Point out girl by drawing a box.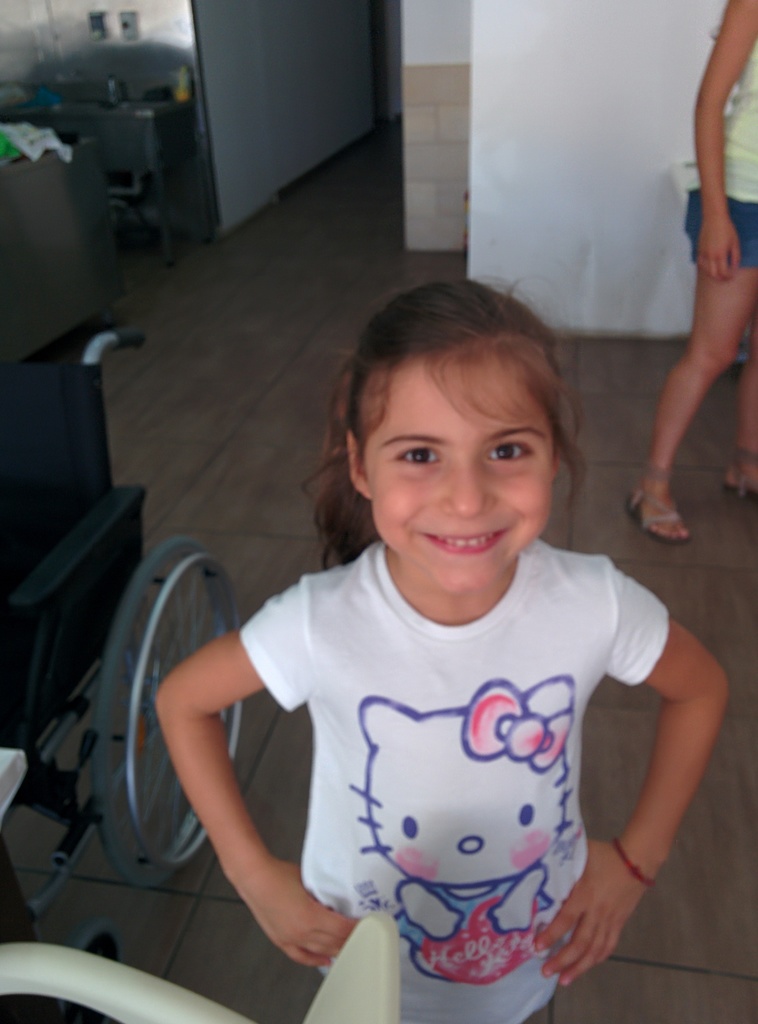
153:271:737:1023.
